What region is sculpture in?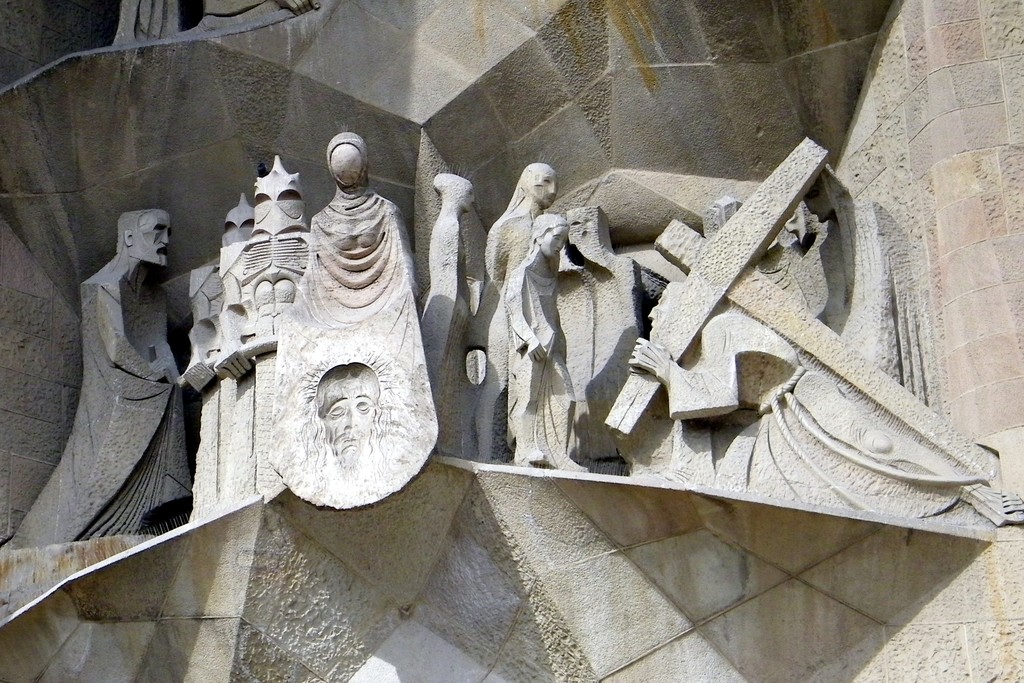
<bbox>6, 210, 192, 545</bbox>.
